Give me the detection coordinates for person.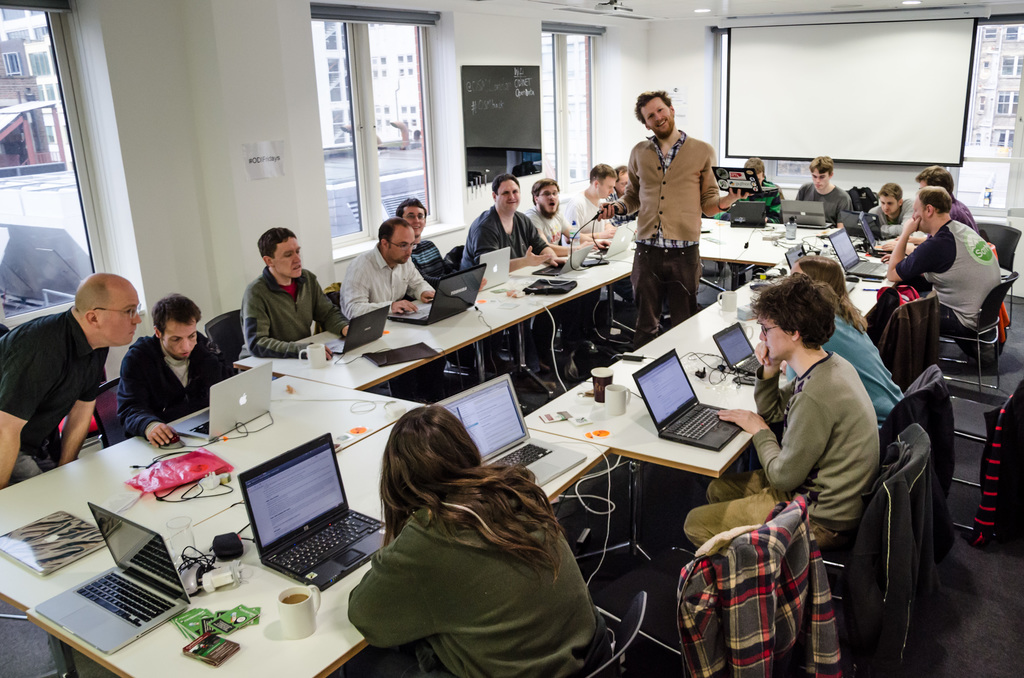
region(339, 214, 439, 322).
